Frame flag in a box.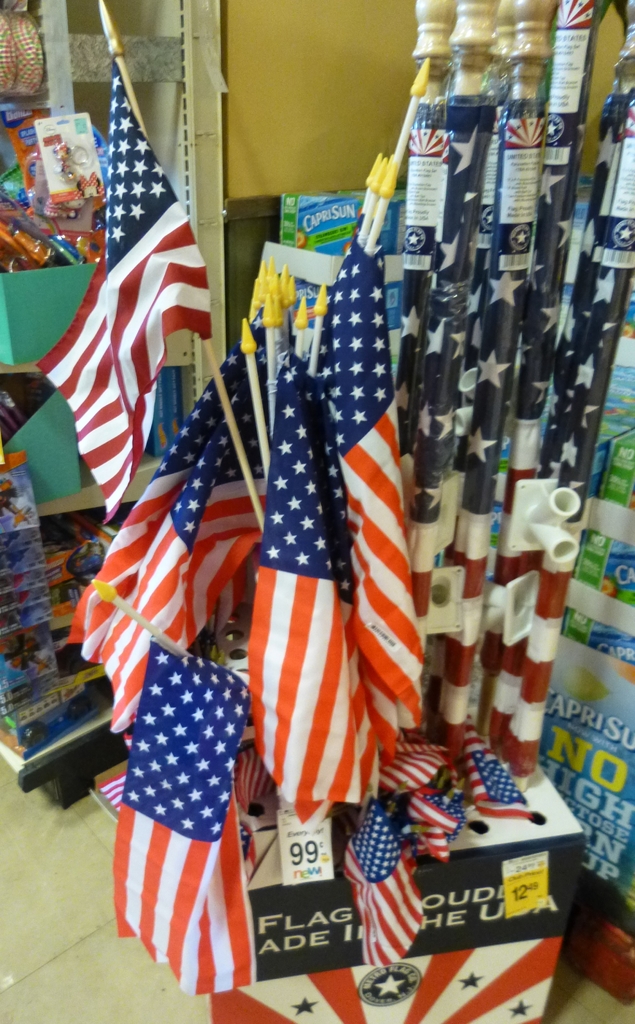
box=[97, 410, 227, 736].
